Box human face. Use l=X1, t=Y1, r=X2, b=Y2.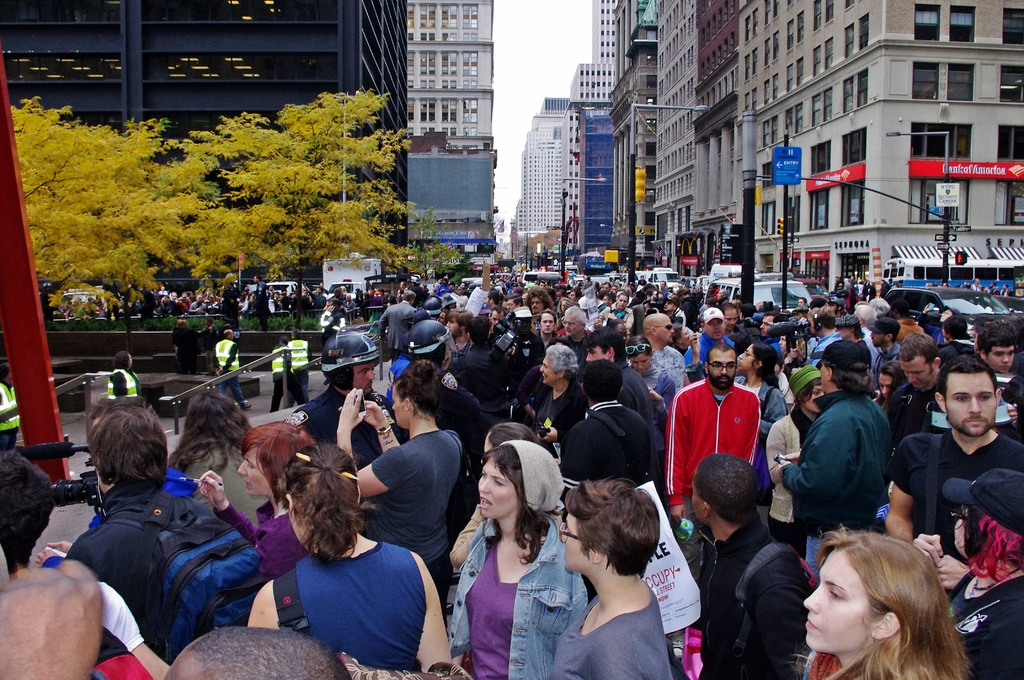
l=616, t=296, r=630, b=309.
